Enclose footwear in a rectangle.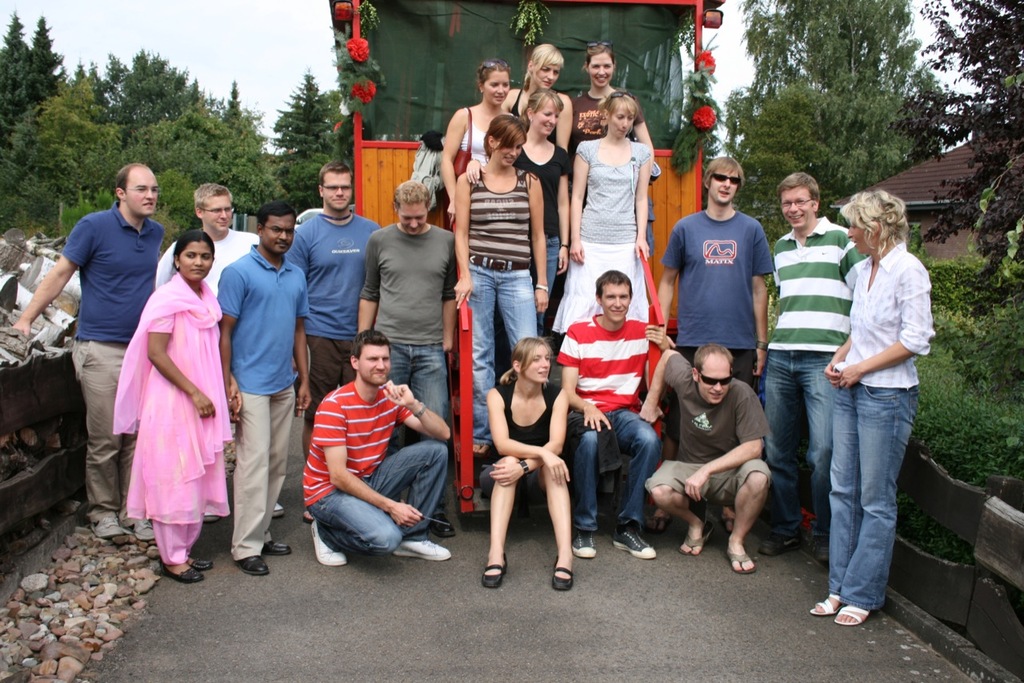
550 556 578 597.
